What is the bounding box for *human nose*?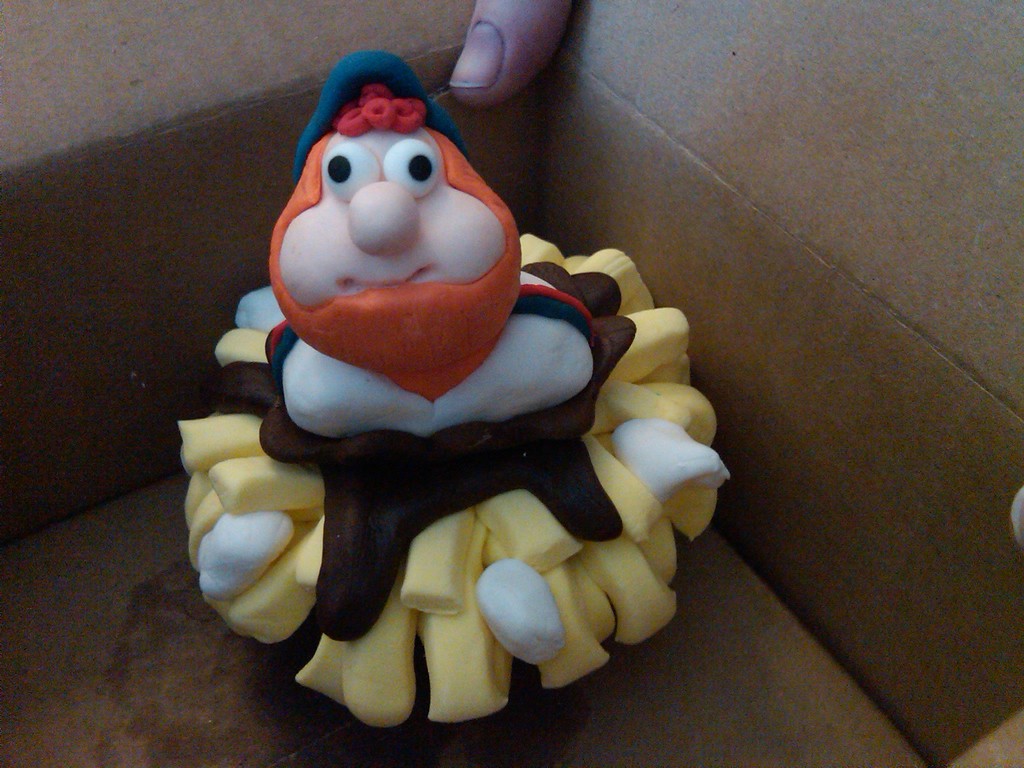
bbox=[347, 182, 424, 253].
